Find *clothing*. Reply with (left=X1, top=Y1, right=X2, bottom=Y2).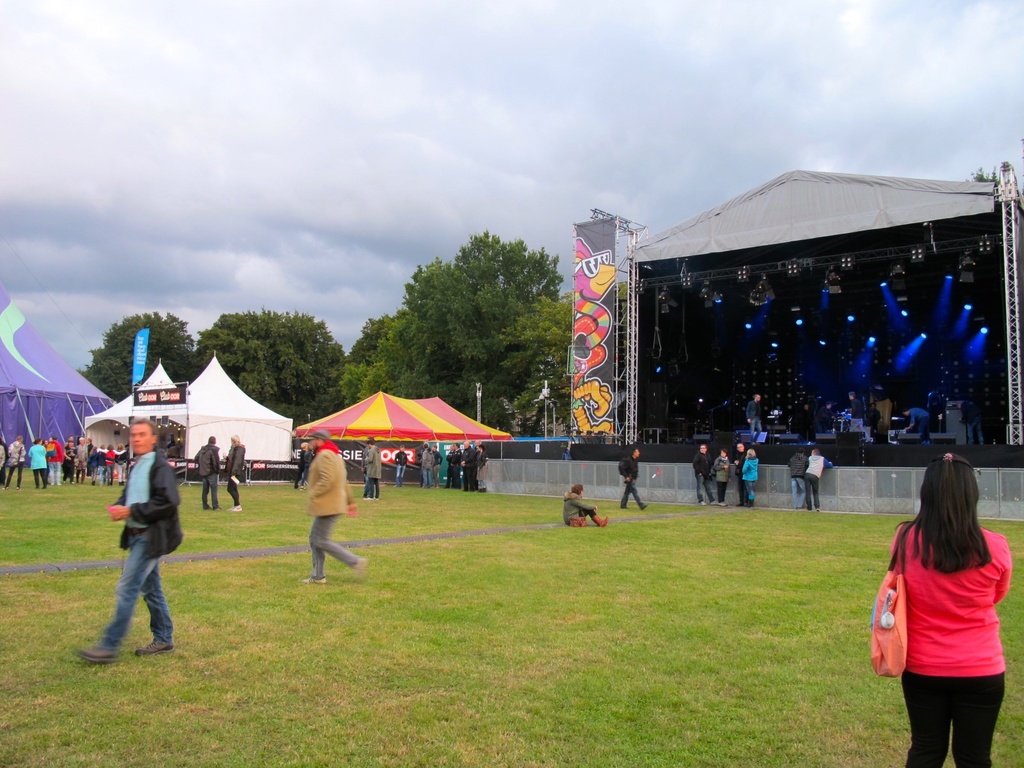
(left=394, top=449, right=410, bottom=483).
